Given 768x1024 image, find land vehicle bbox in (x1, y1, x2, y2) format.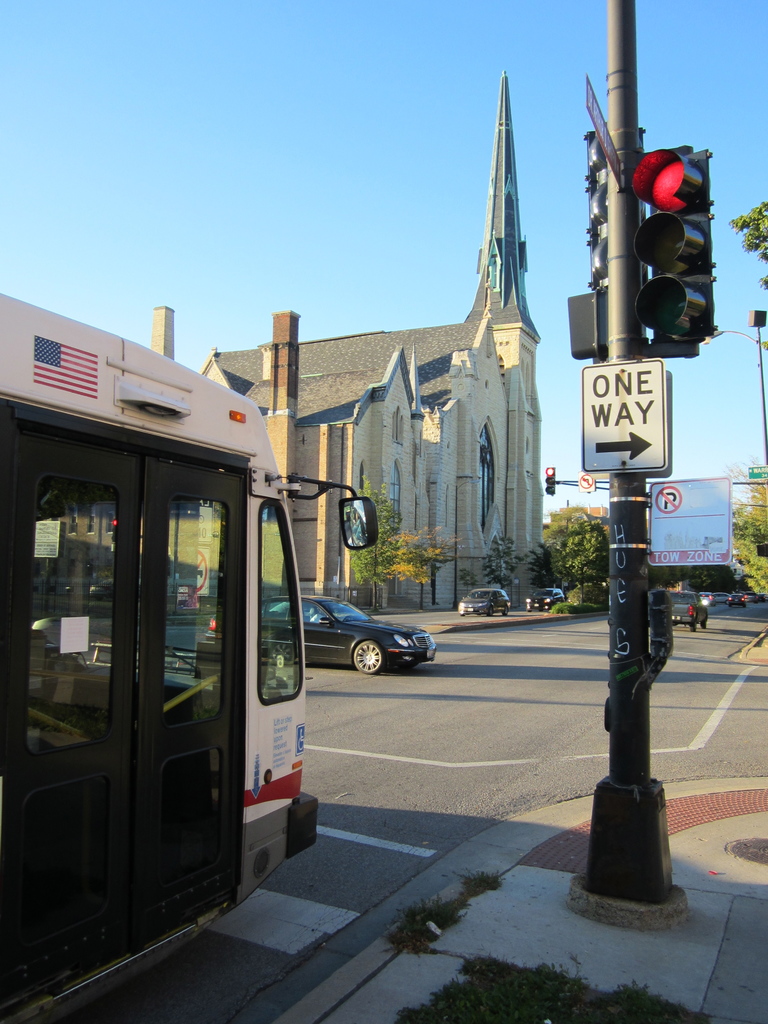
(670, 594, 708, 631).
